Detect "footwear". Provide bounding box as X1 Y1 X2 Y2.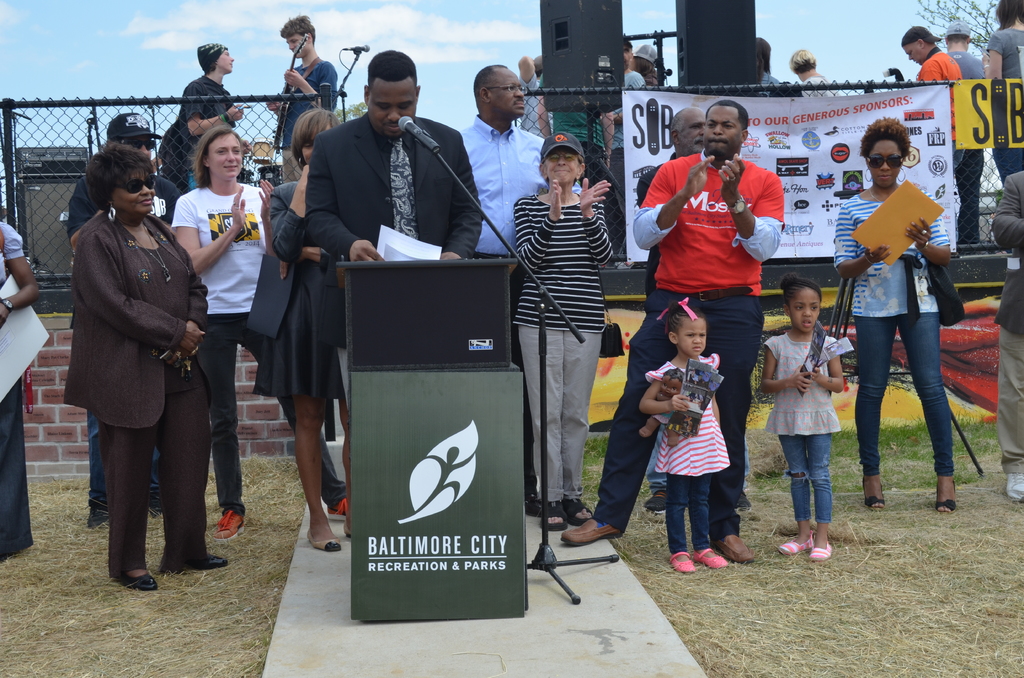
560 517 619 547.
